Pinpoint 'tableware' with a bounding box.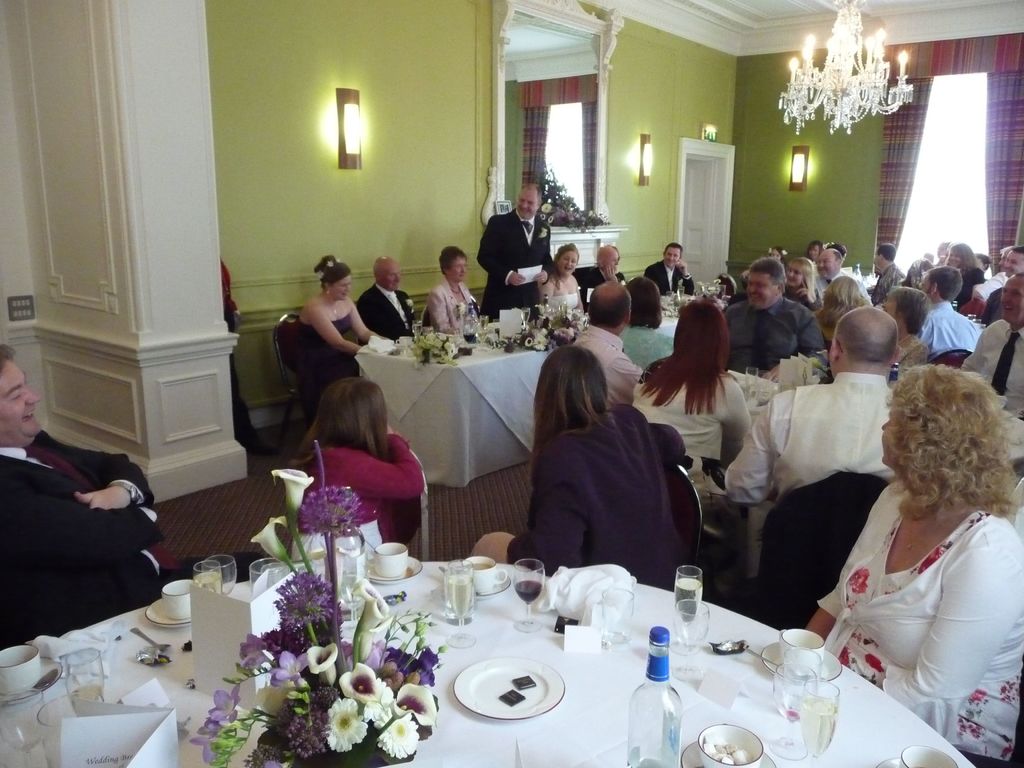
<bbox>65, 644, 97, 704</bbox>.
